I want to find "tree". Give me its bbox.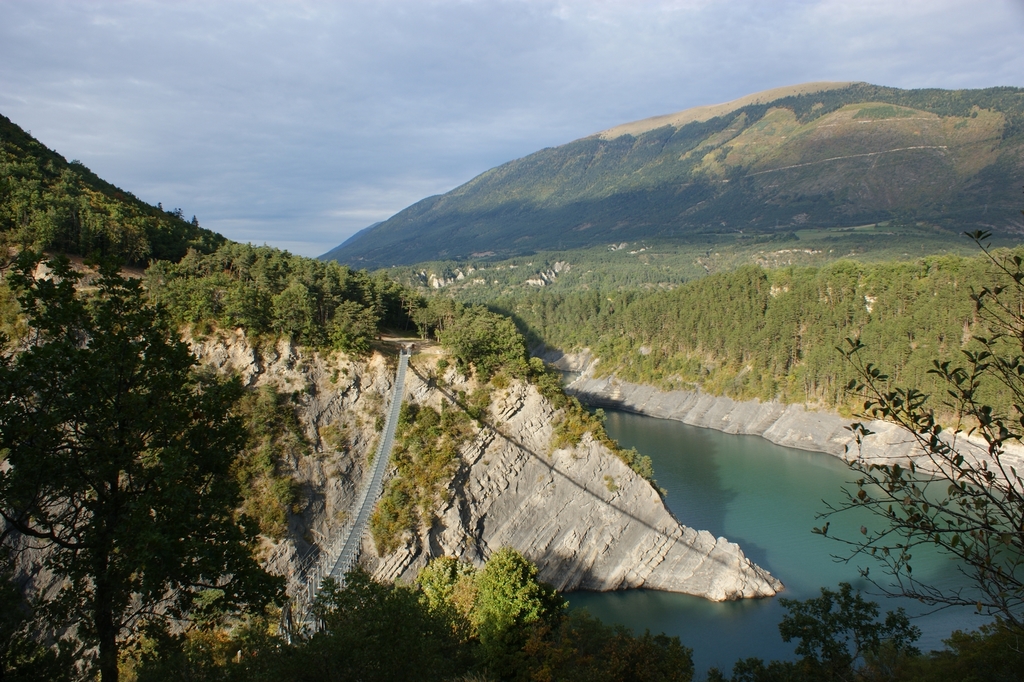
[405,543,563,673].
